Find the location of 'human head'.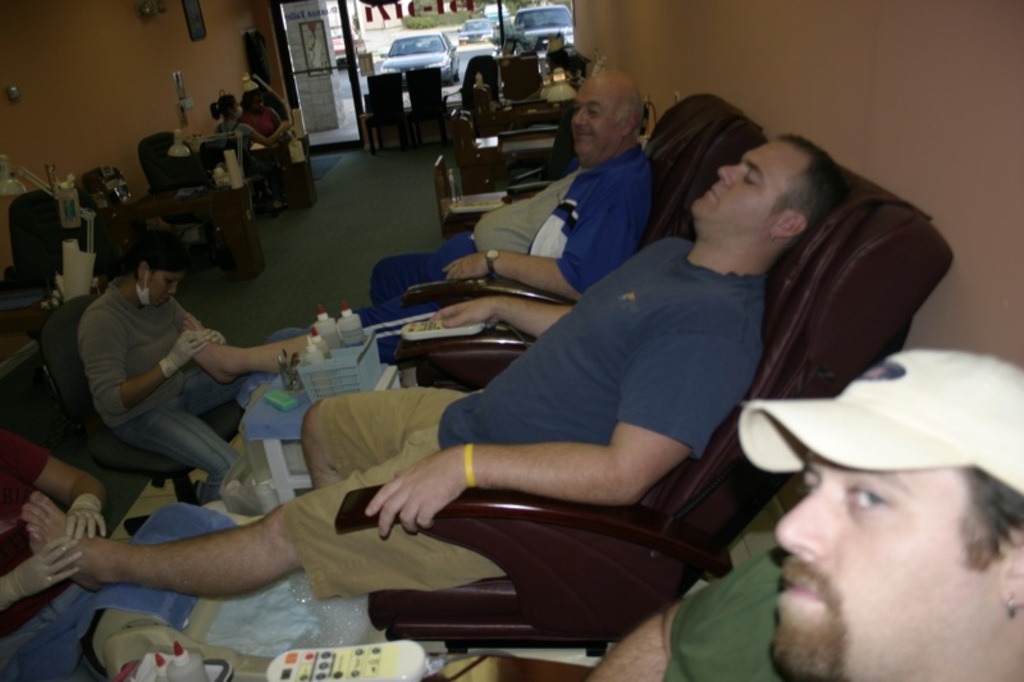
Location: 211, 93, 230, 118.
